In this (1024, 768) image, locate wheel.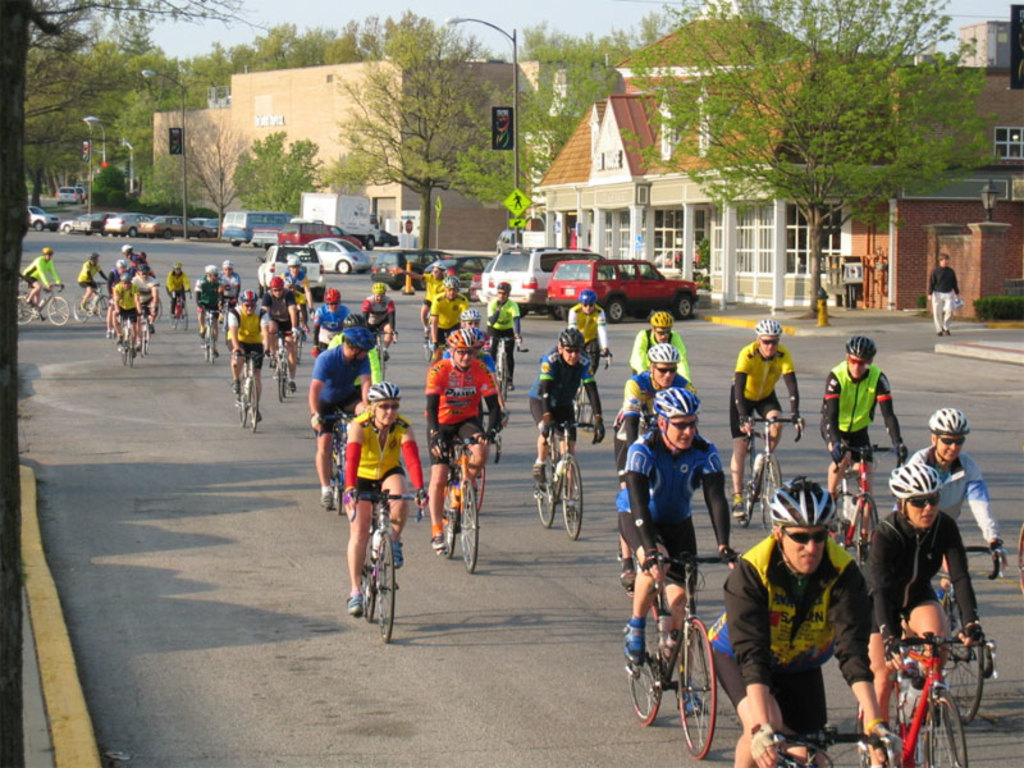
Bounding box: select_region(534, 438, 564, 526).
